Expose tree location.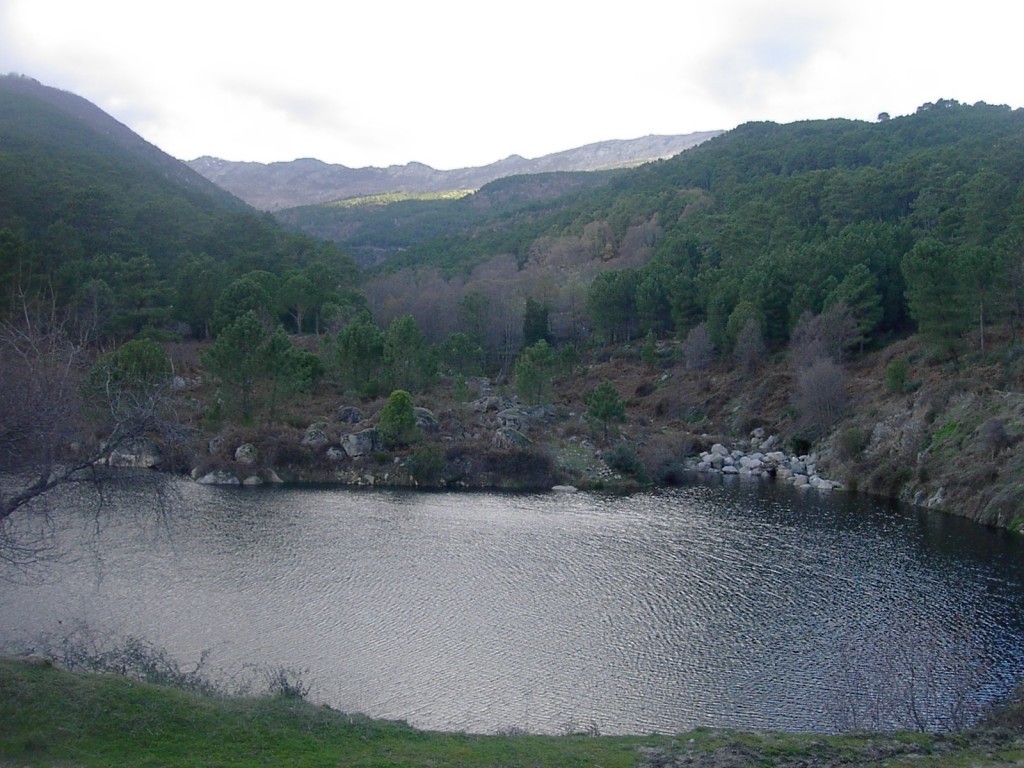
Exposed at (left=580, top=378, right=630, bottom=447).
